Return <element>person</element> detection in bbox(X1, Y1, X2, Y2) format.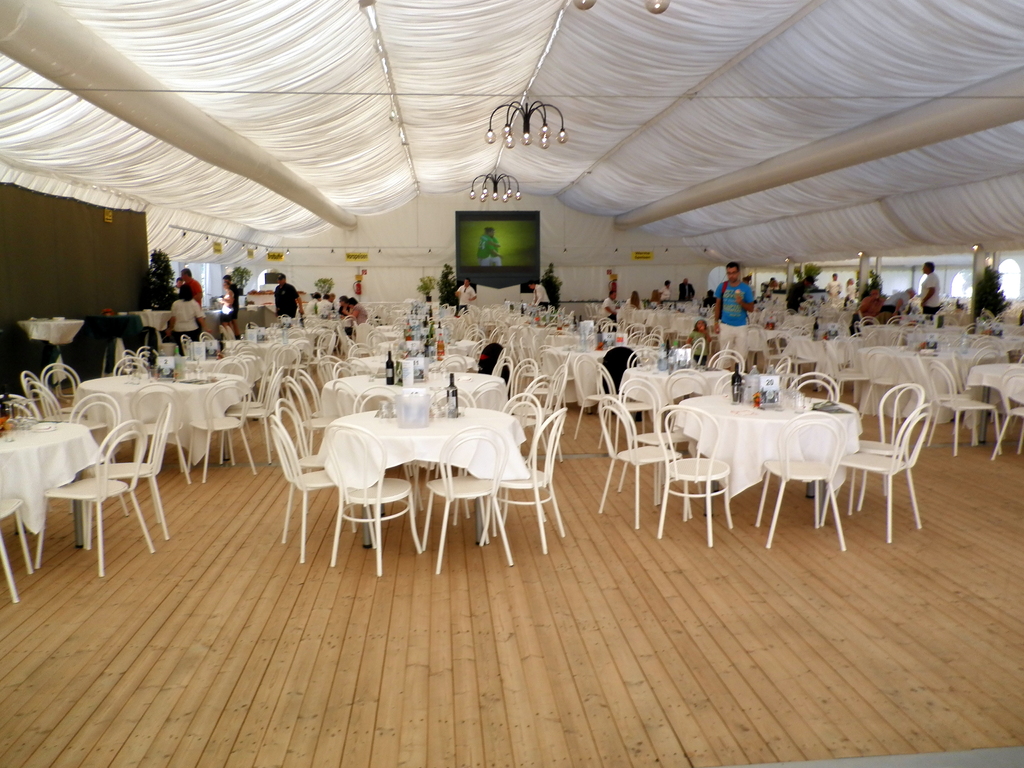
bbox(172, 287, 209, 344).
